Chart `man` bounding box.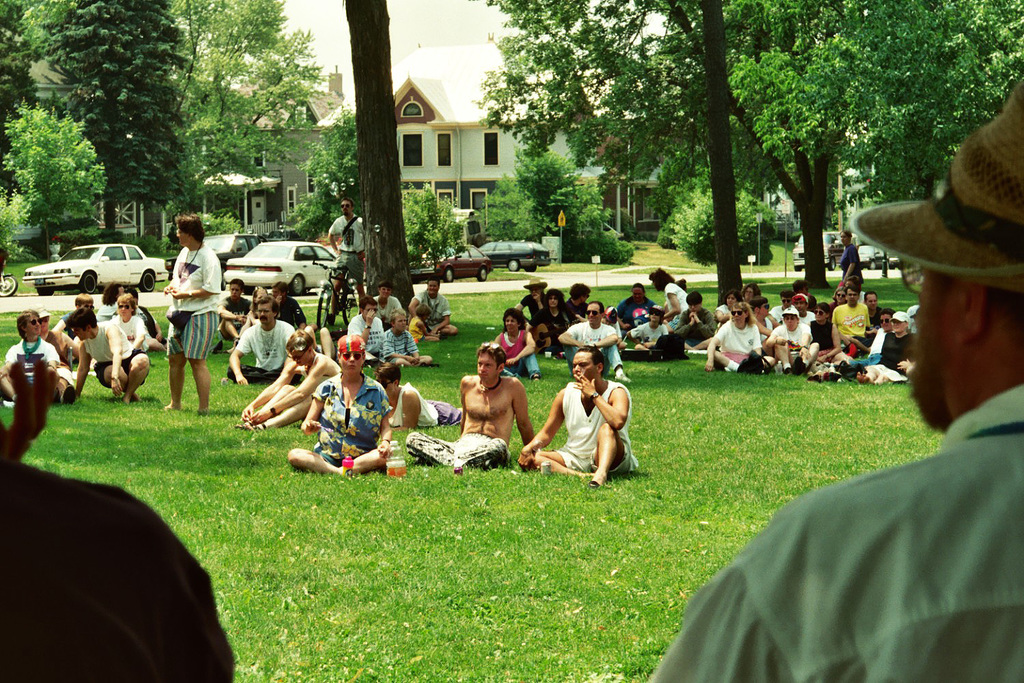
Charted: (558, 300, 631, 382).
